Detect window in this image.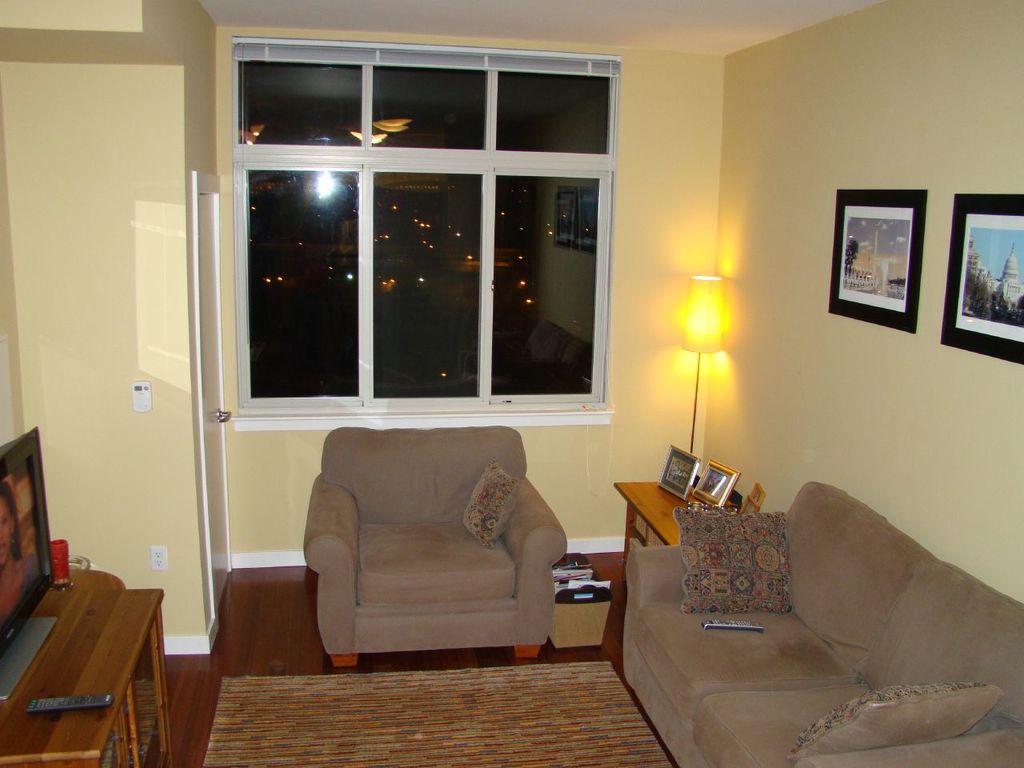
Detection: crop(240, 64, 364, 144).
